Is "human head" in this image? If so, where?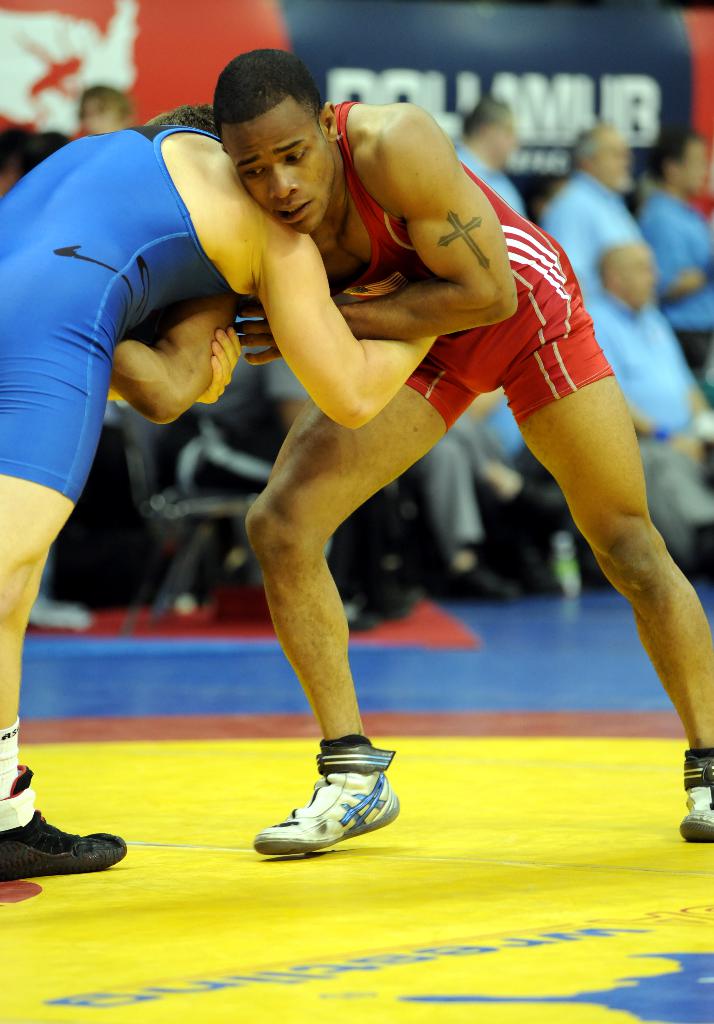
Yes, at <box>575,131,638,192</box>.
